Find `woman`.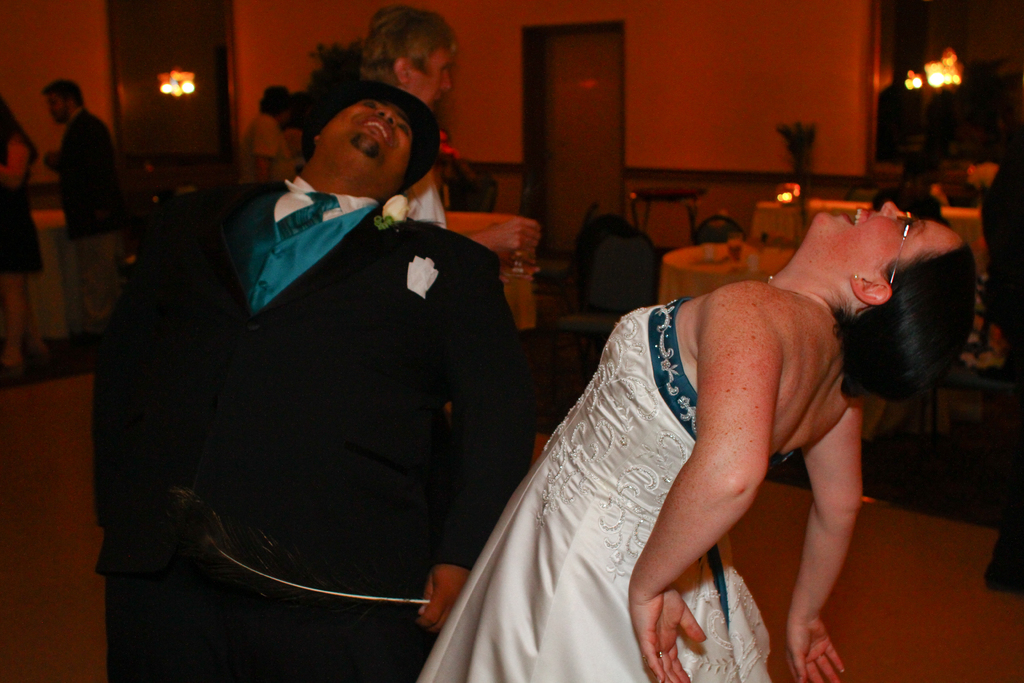
0,106,42,390.
